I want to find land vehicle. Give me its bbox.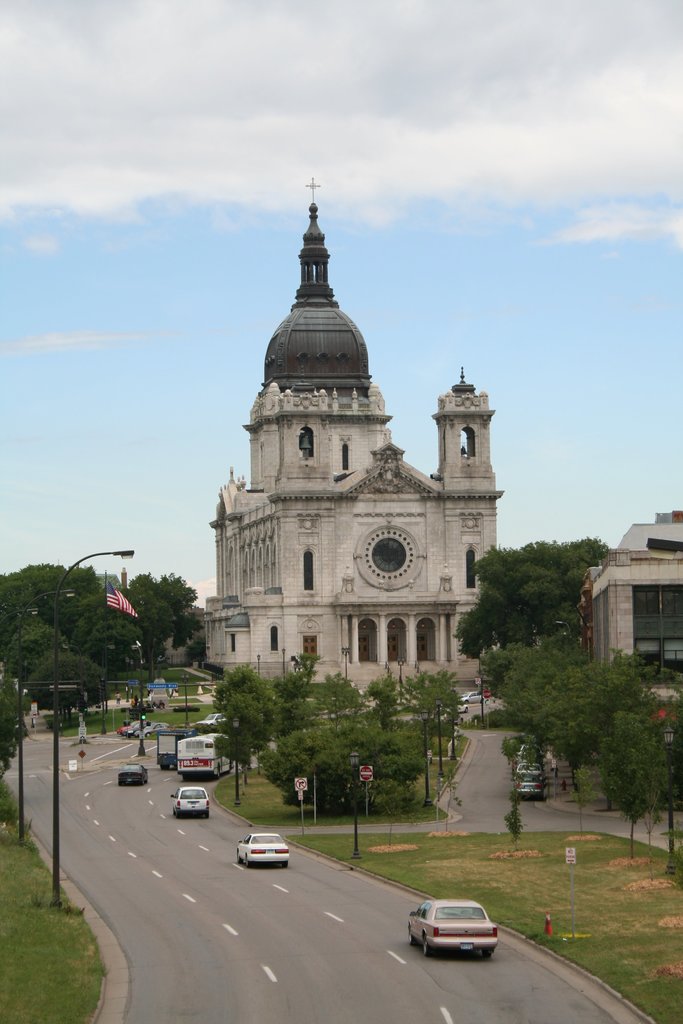
Rect(119, 760, 149, 785).
